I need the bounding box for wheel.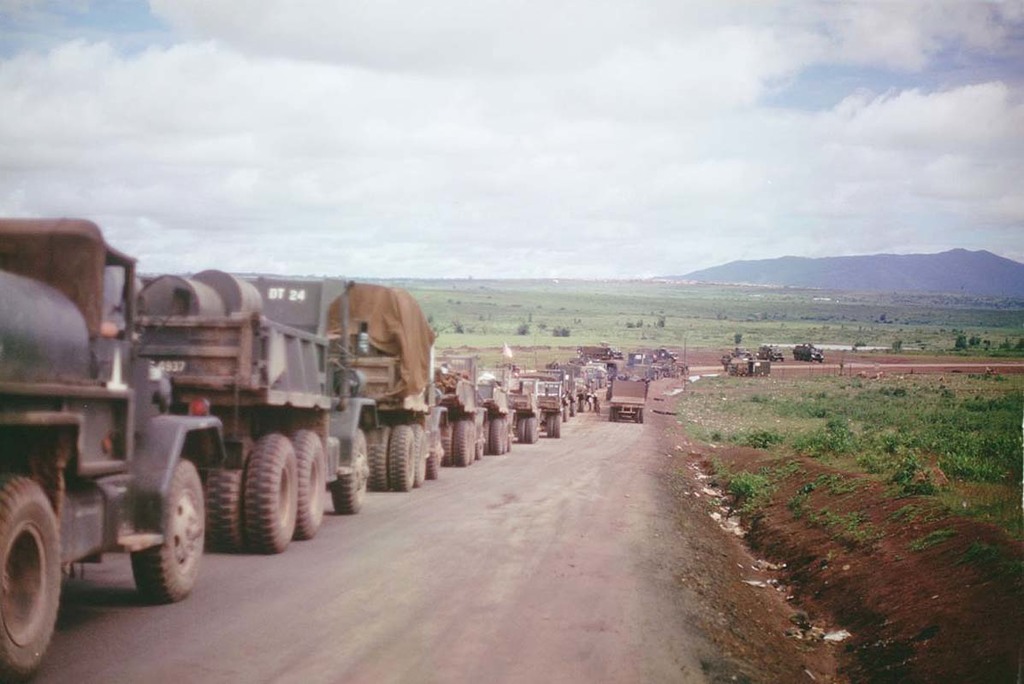
Here it is: <box>548,413,554,436</box>.
